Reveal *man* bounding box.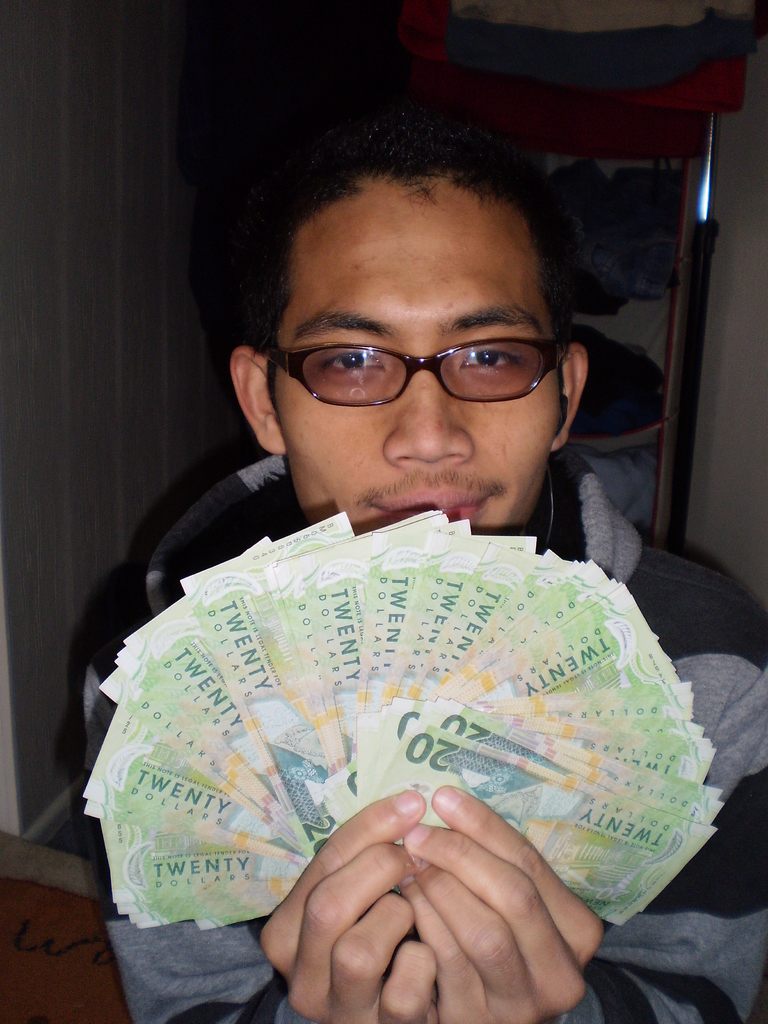
Revealed: (56, 106, 765, 965).
